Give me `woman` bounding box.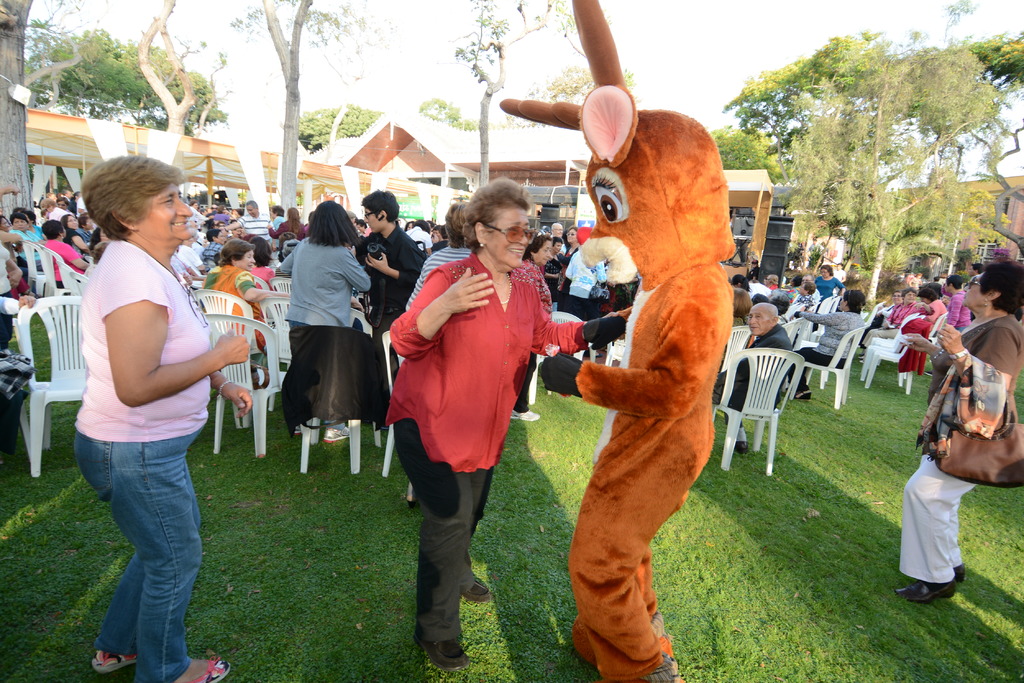
<region>268, 204, 306, 246</region>.
